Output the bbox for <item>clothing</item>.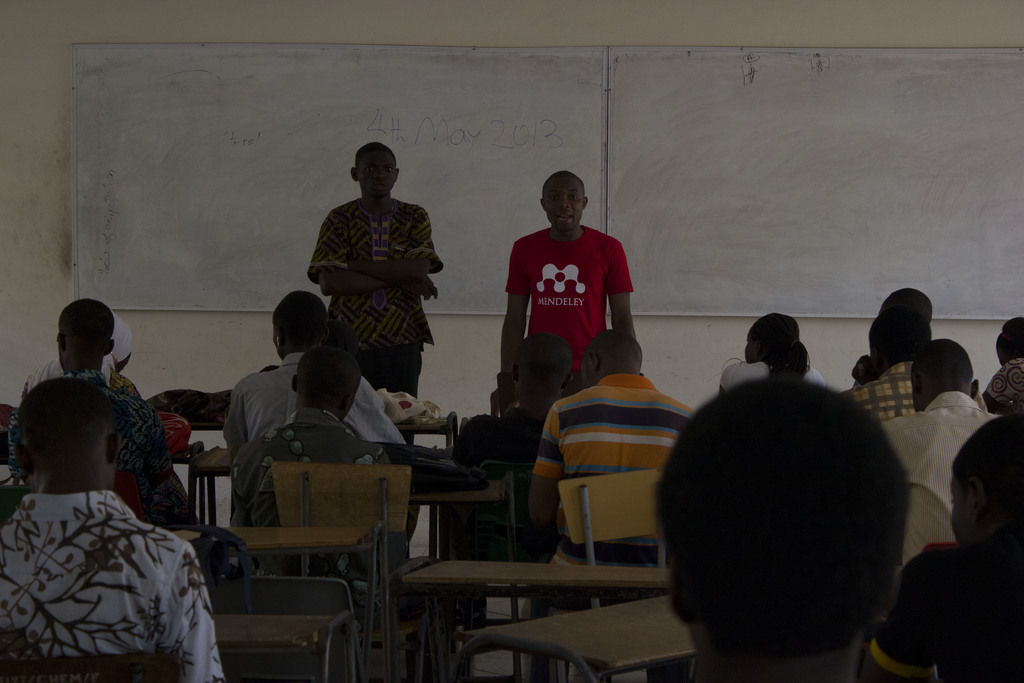
716:361:829:398.
